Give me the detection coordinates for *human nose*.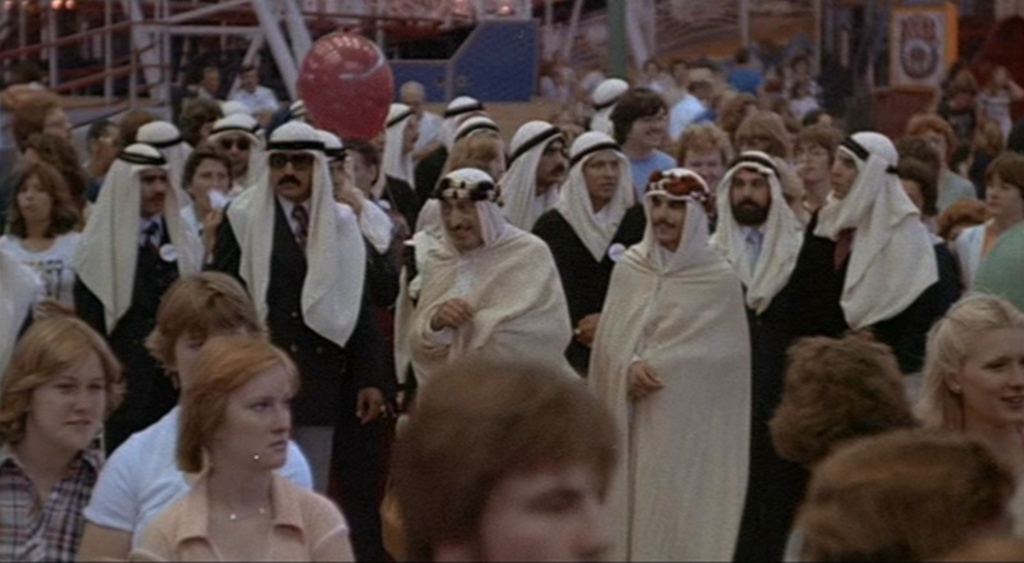
detection(831, 160, 842, 177).
